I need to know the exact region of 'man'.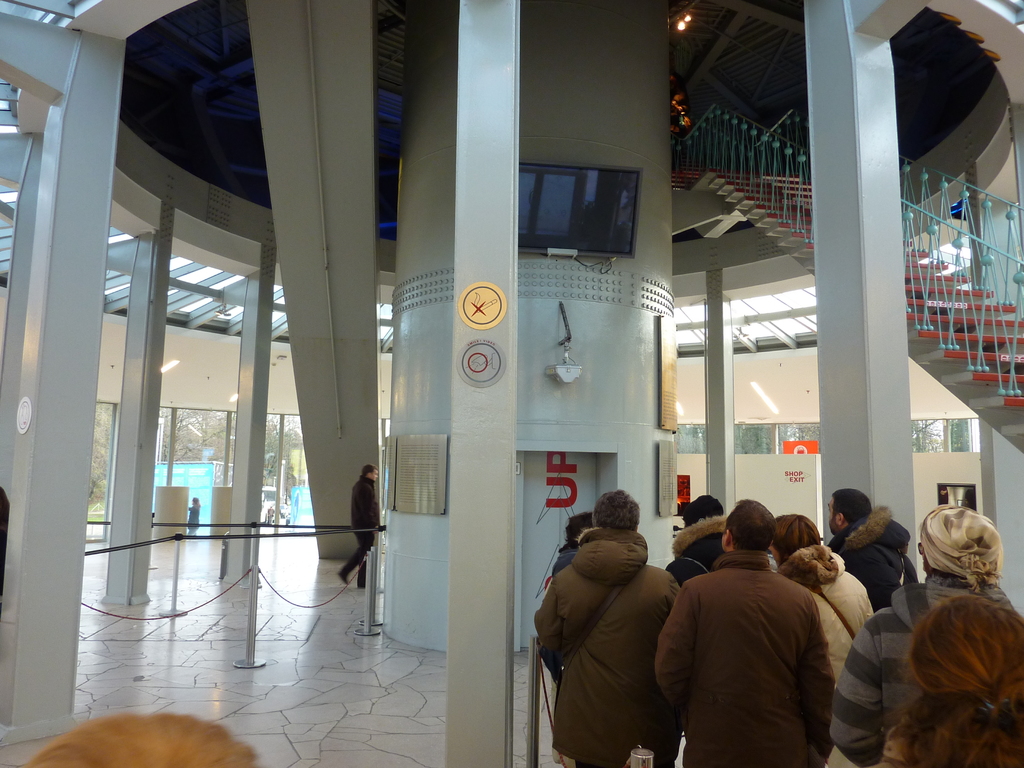
Region: locate(828, 501, 1023, 767).
